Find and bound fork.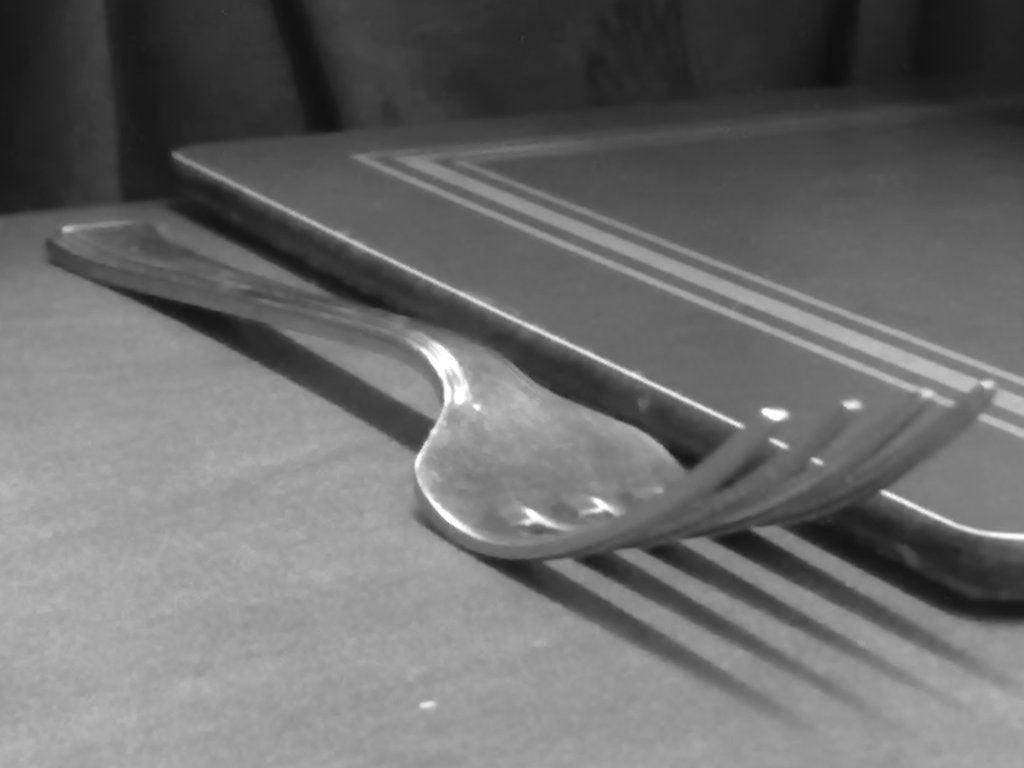
Bound: select_region(45, 214, 1004, 573).
